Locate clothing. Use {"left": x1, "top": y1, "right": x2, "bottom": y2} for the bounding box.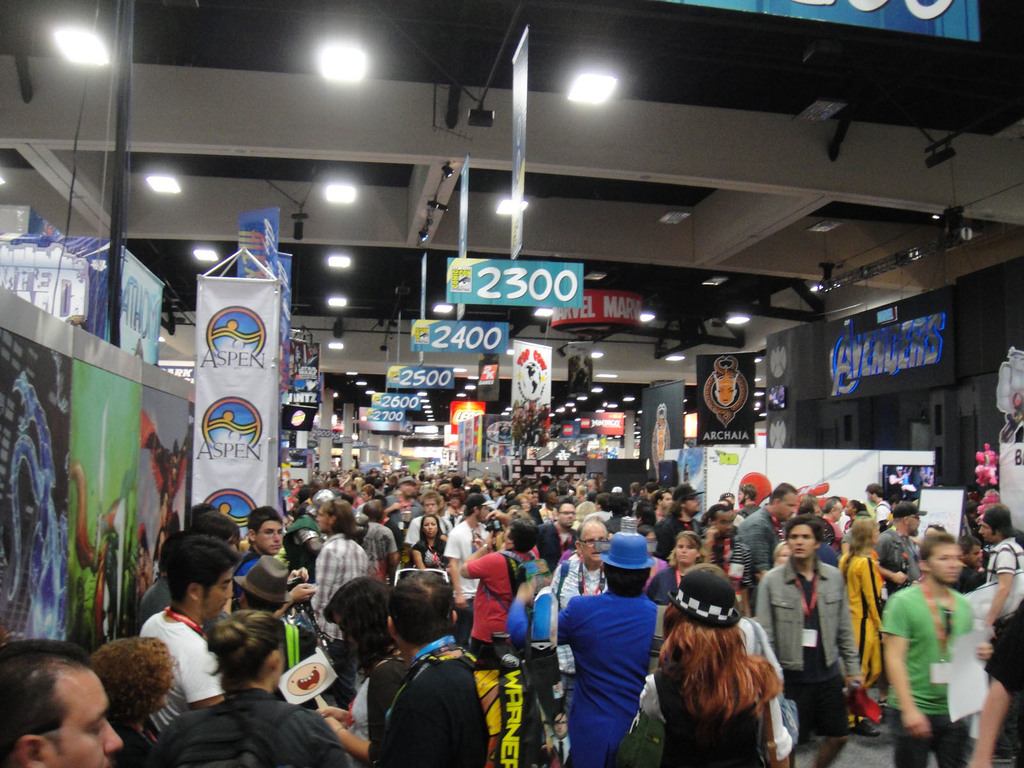
{"left": 418, "top": 522, "right": 455, "bottom": 639}.
